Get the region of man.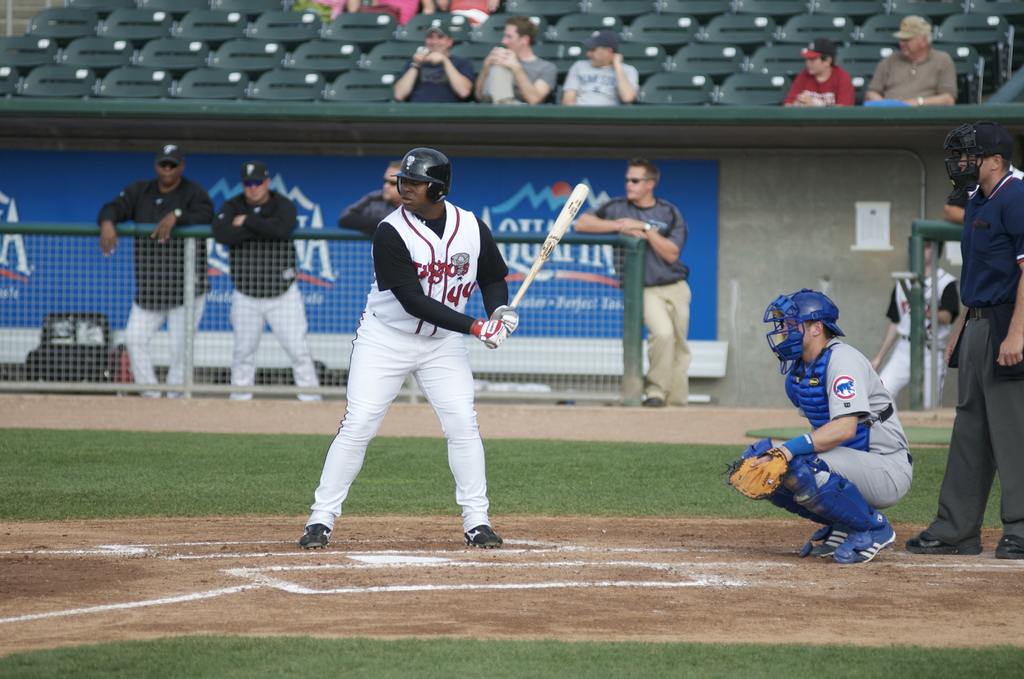
bbox(394, 19, 472, 102).
